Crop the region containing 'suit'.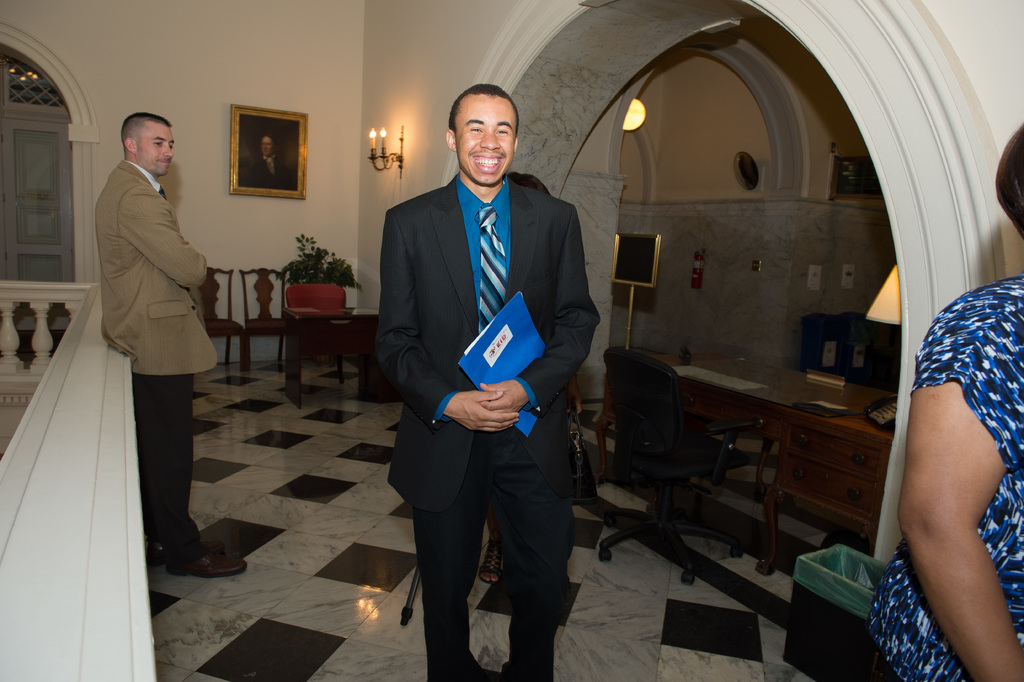
Crop region: <box>93,158,223,556</box>.
